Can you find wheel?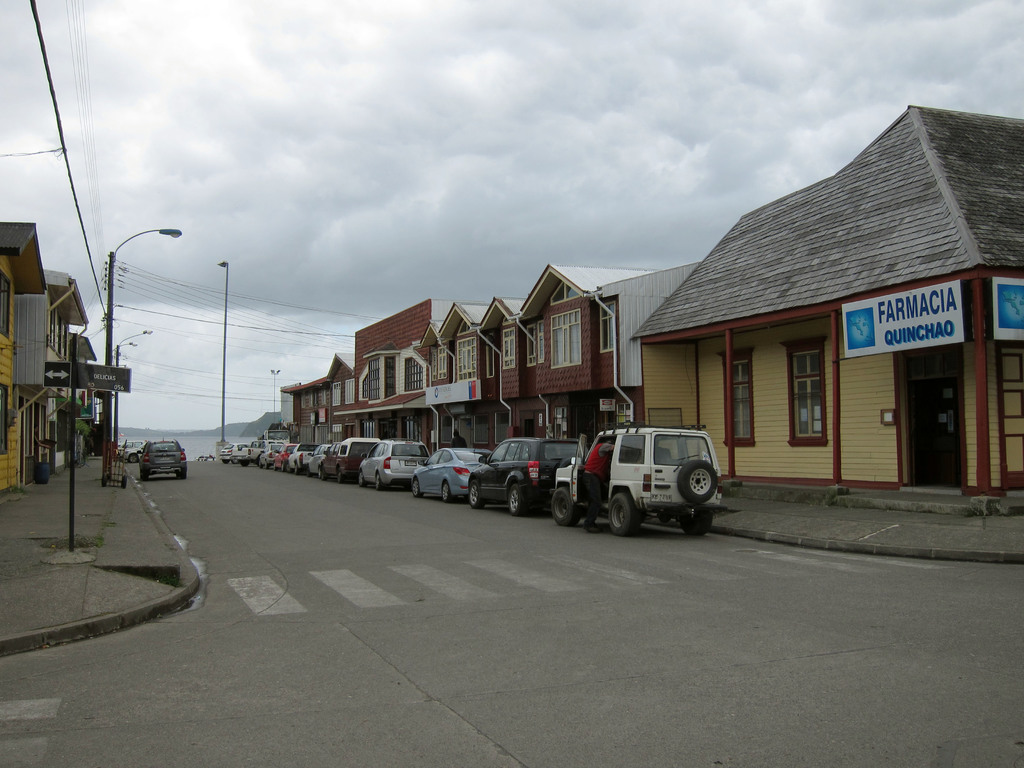
Yes, bounding box: box=[128, 453, 138, 460].
